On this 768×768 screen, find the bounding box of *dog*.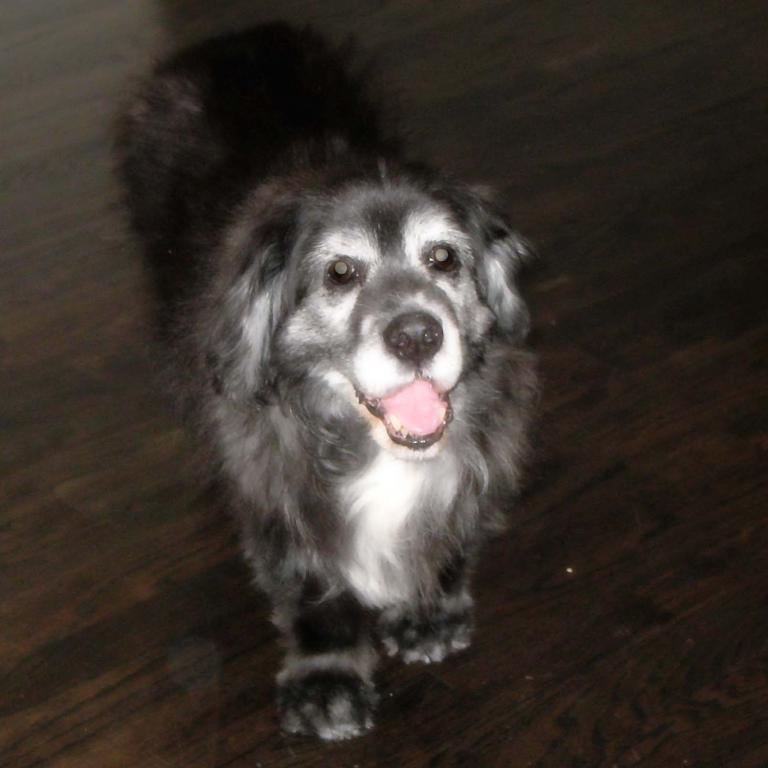
Bounding box: select_region(104, 19, 542, 746).
